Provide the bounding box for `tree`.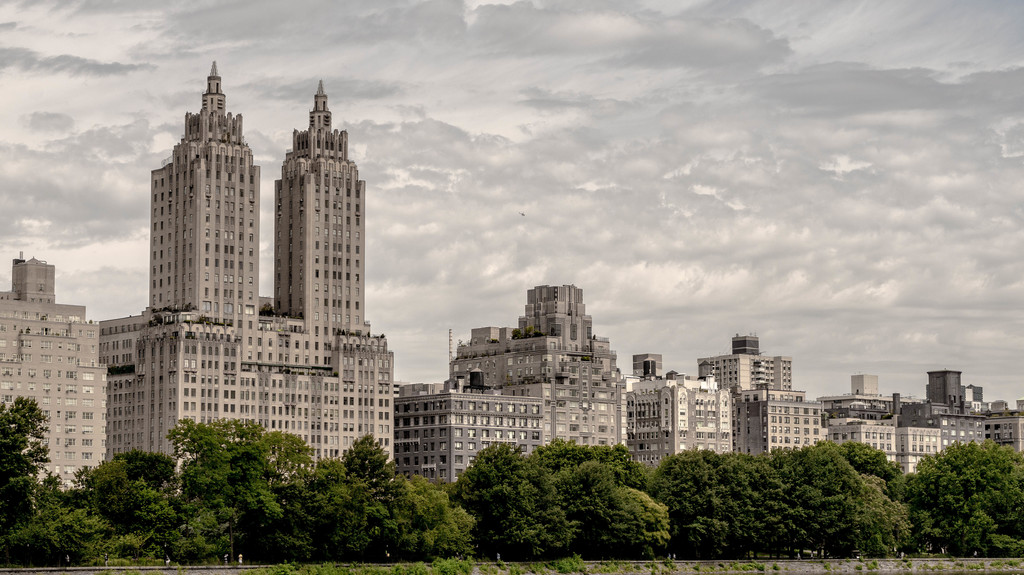
bbox=[816, 435, 911, 574].
